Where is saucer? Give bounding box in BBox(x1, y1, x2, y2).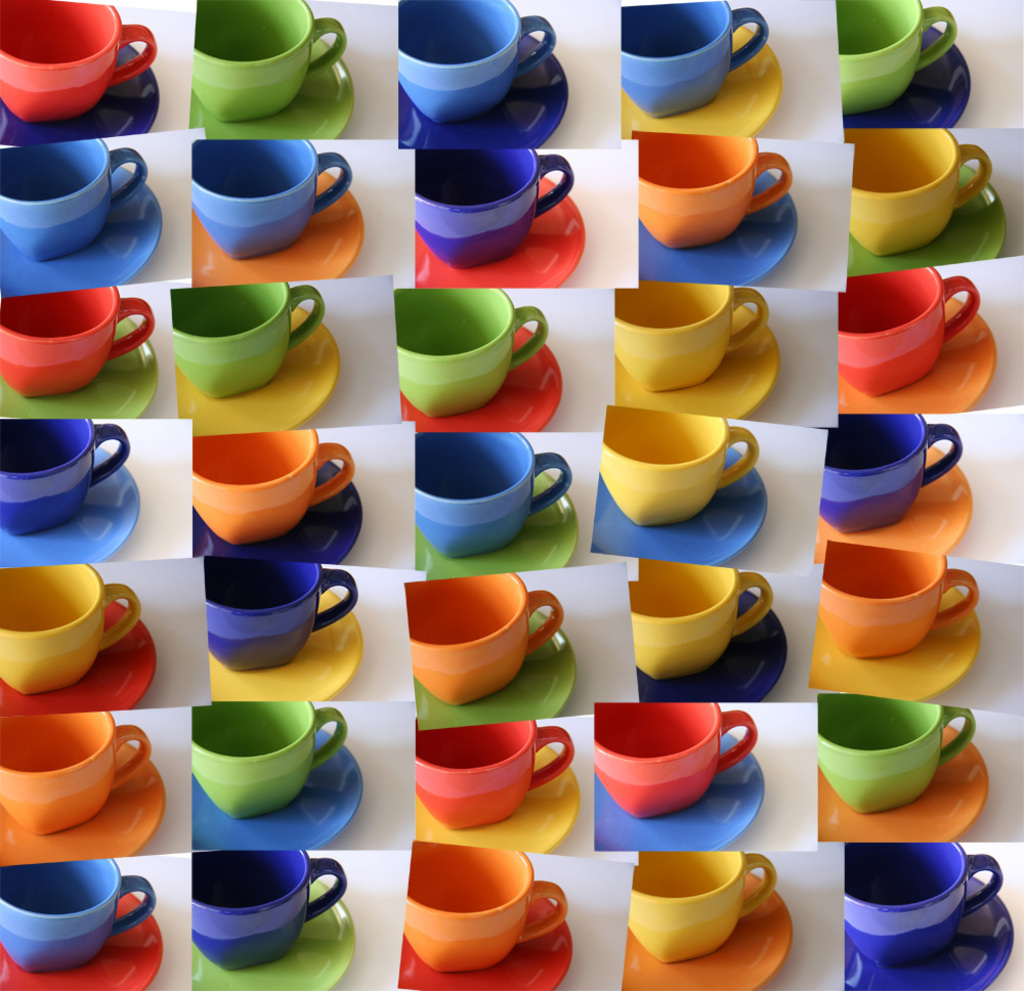
BBox(404, 327, 567, 433).
